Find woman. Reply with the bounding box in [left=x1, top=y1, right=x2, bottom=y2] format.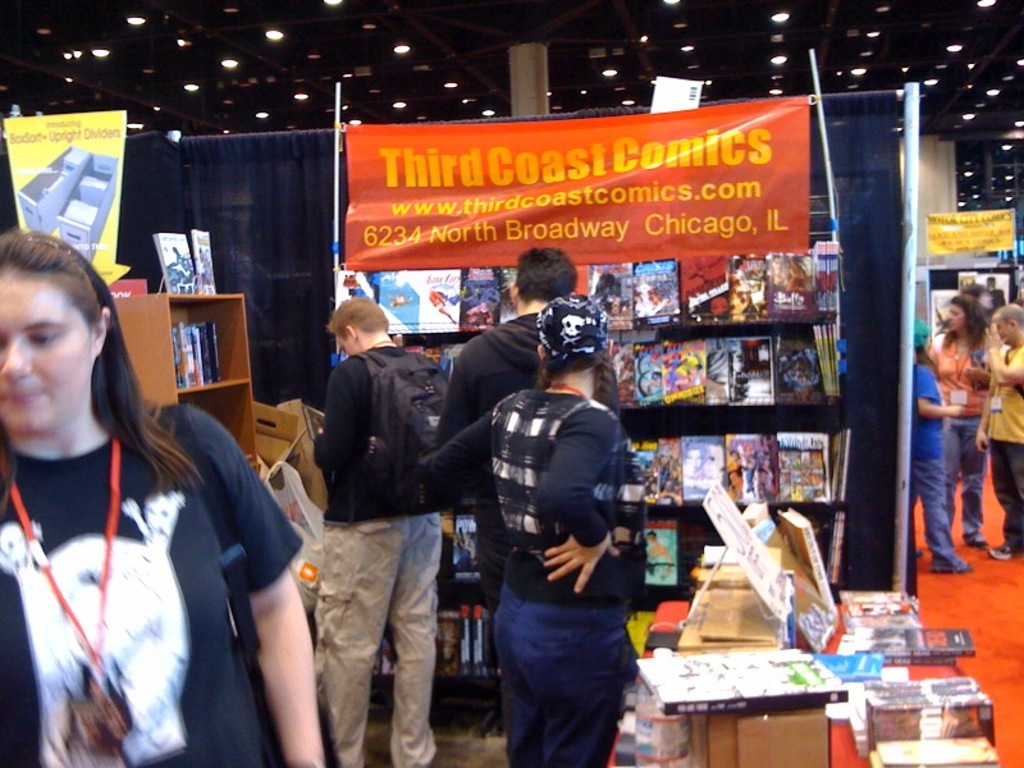
[left=934, top=289, right=991, bottom=547].
